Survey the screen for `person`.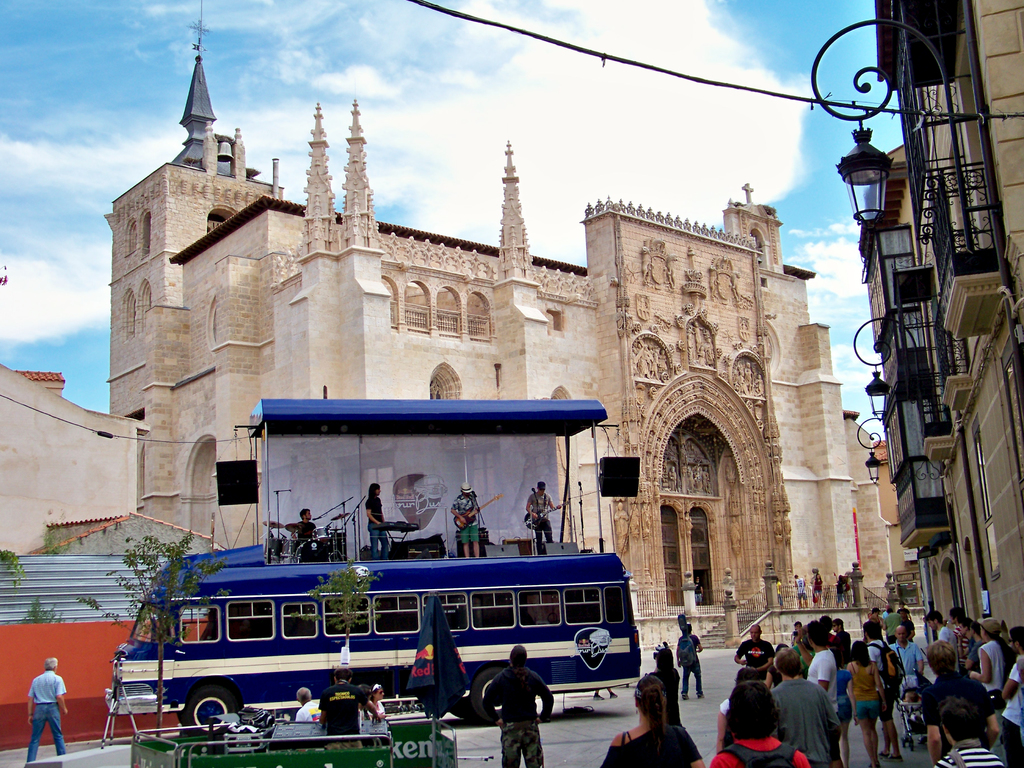
Survey found: pyautogui.locateOnScreen(486, 643, 552, 767).
